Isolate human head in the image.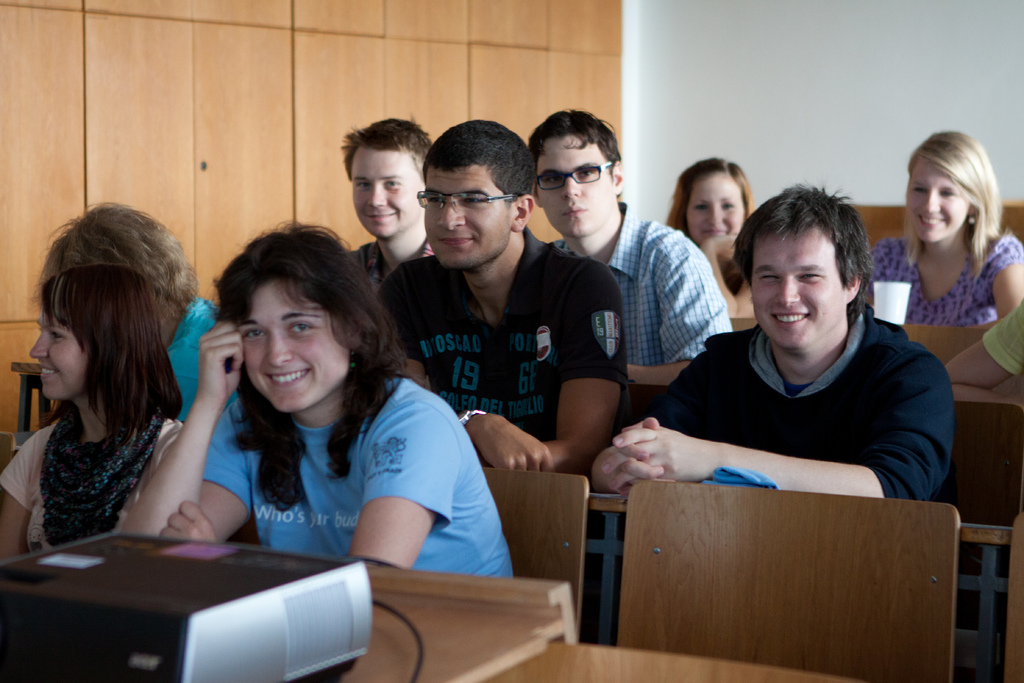
Isolated region: (26,265,166,399).
